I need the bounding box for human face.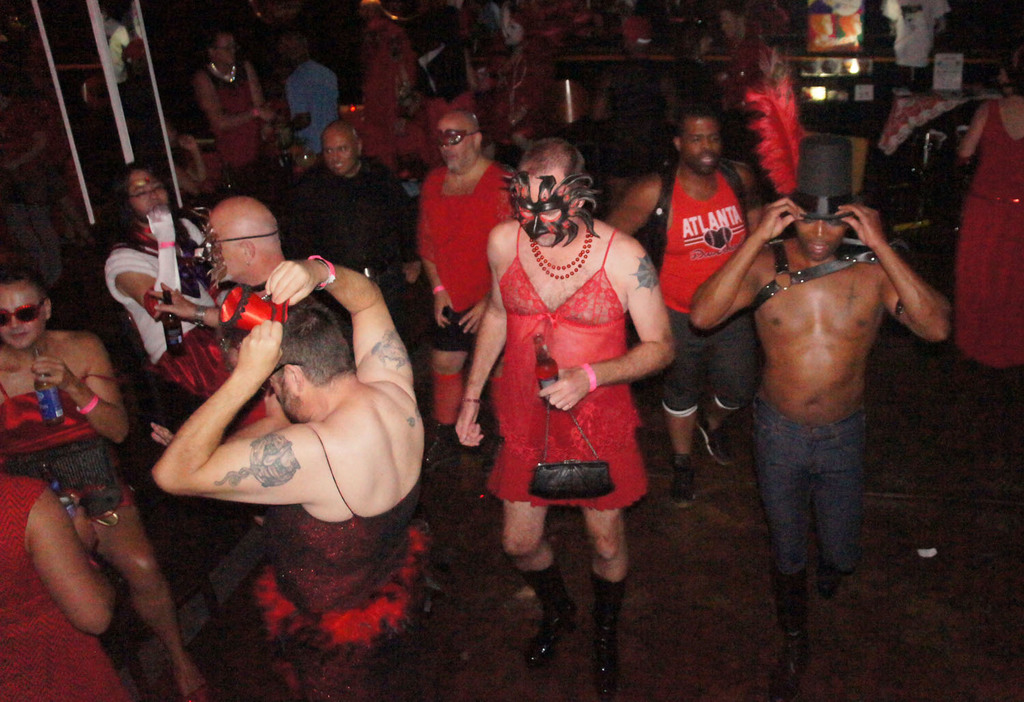
Here it is: {"x1": 0, "y1": 278, "x2": 42, "y2": 351}.
